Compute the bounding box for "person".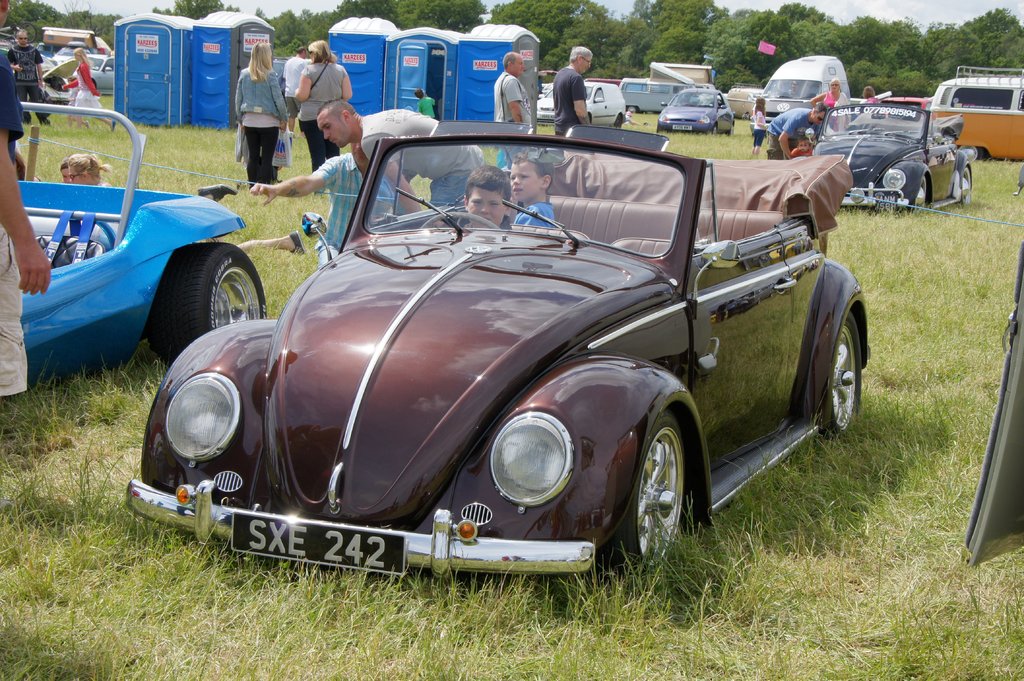
[255, 147, 389, 248].
